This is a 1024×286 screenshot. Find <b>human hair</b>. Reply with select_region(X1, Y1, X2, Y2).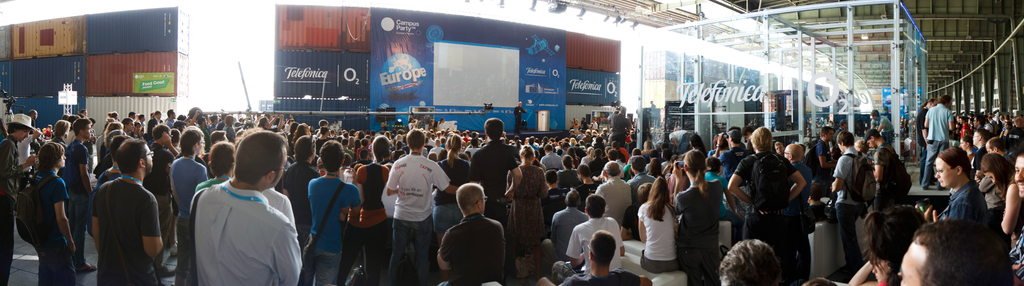
select_region(484, 117, 505, 140).
